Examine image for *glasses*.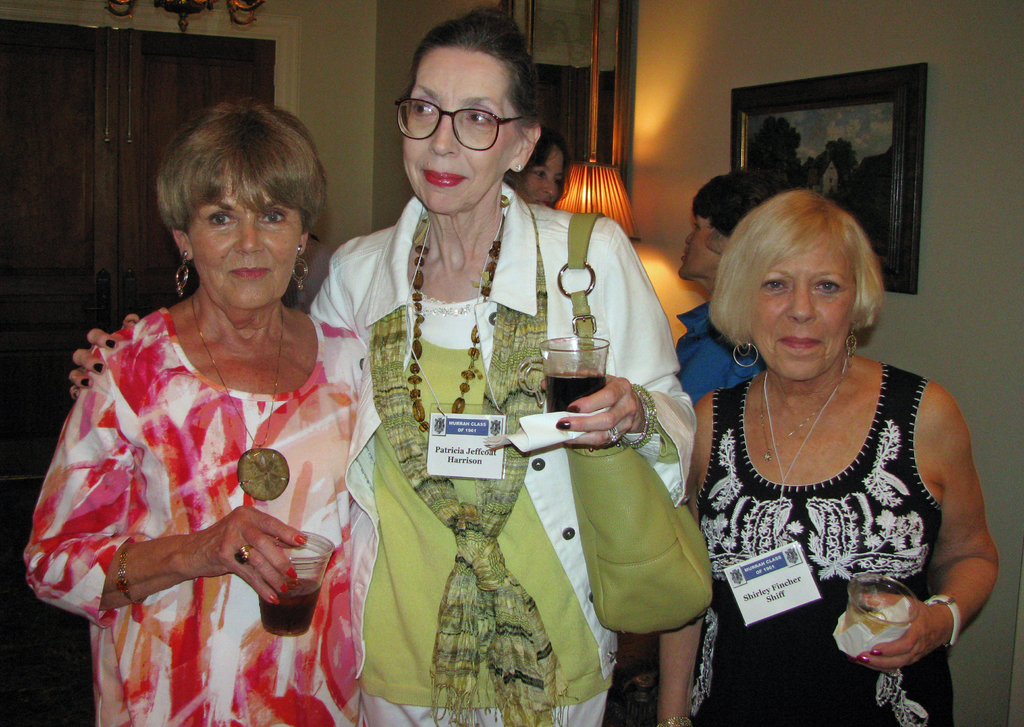
Examination result: bbox(388, 83, 528, 136).
